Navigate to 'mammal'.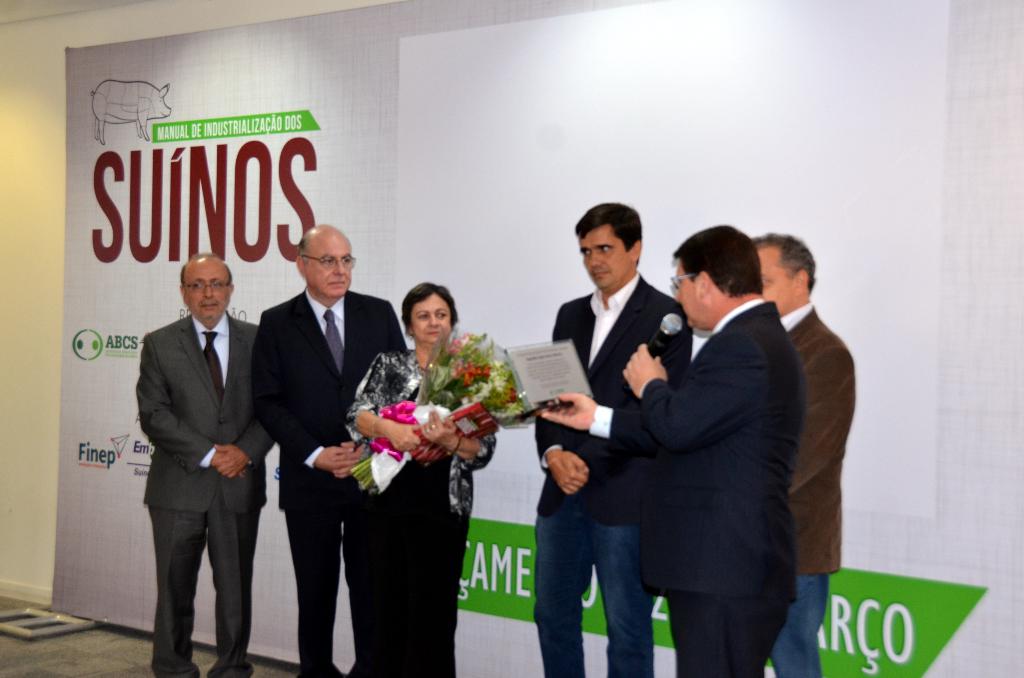
Navigation target: <bbox>125, 238, 258, 667</bbox>.
